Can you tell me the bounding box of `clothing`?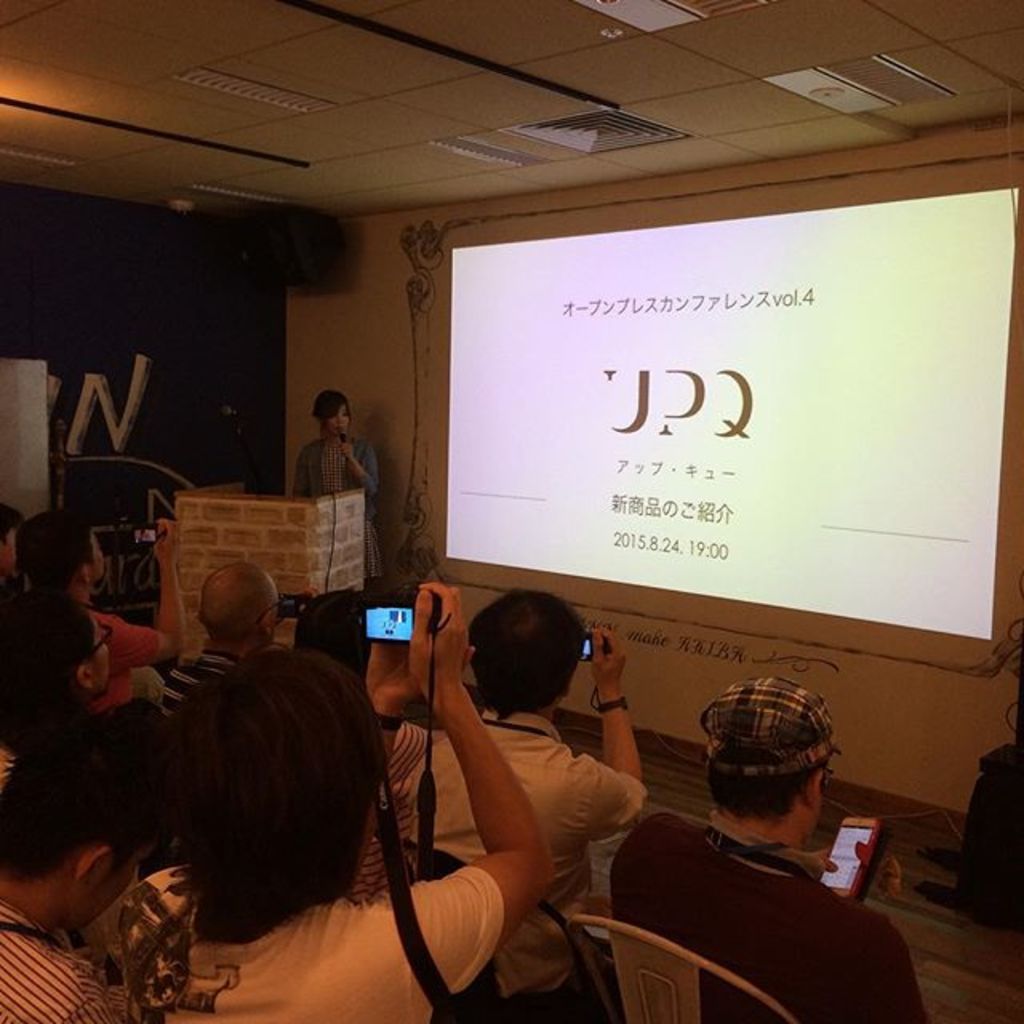
[left=597, top=795, right=926, bottom=1011].
